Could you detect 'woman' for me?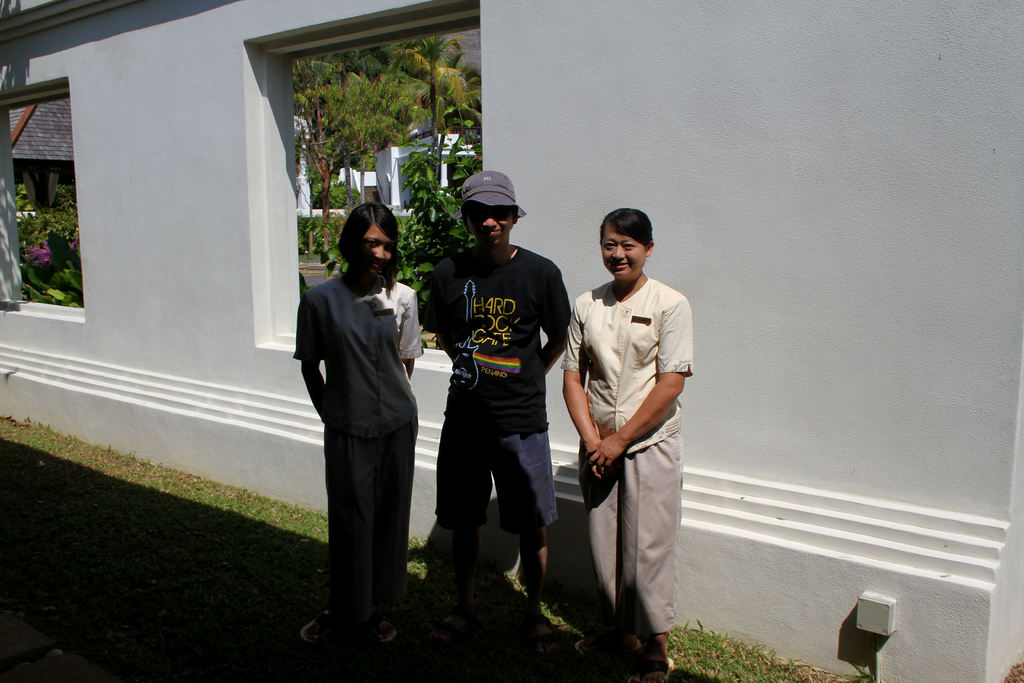
Detection result: [282,195,430,654].
